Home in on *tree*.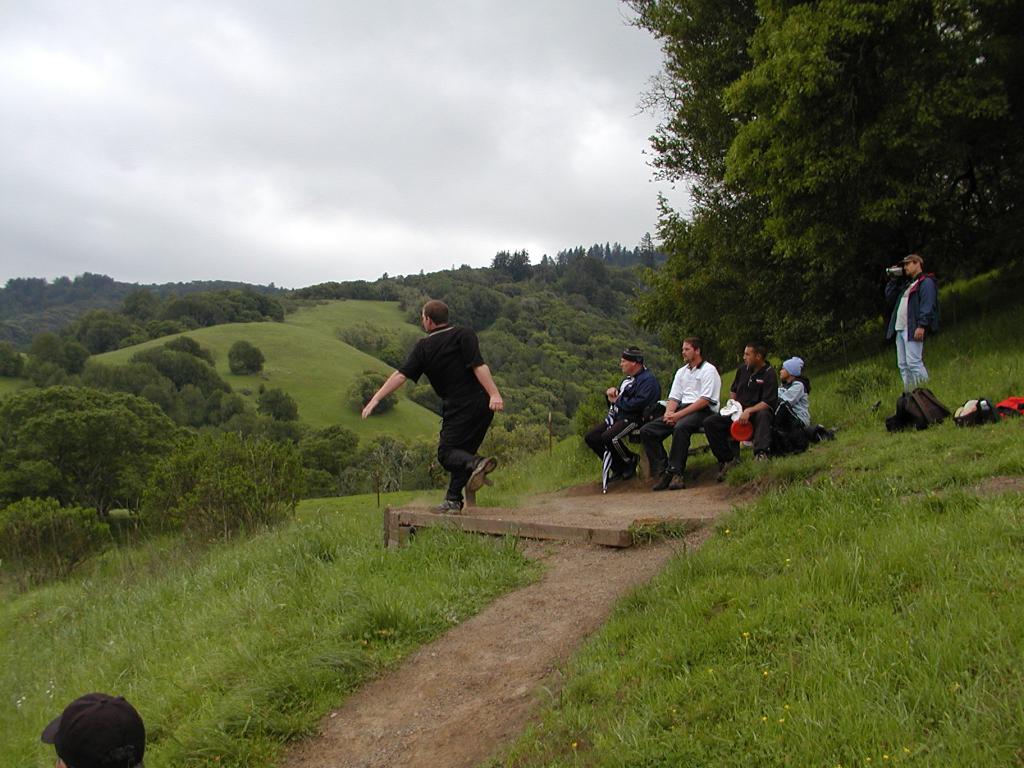
Homed in at <bbox>127, 285, 156, 317</bbox>.
